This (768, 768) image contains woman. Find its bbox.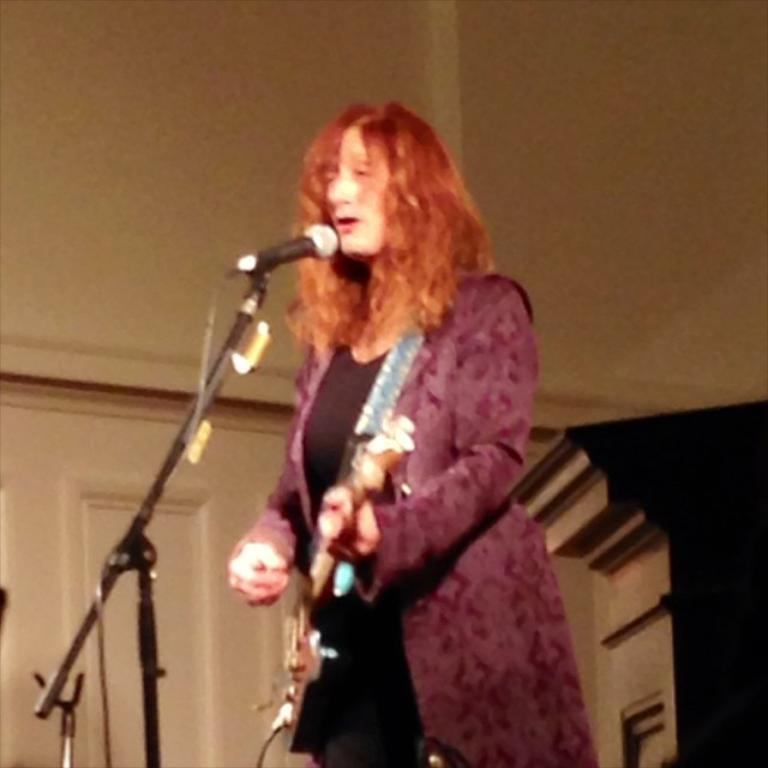
Rect(169, 91, 557, 767).
